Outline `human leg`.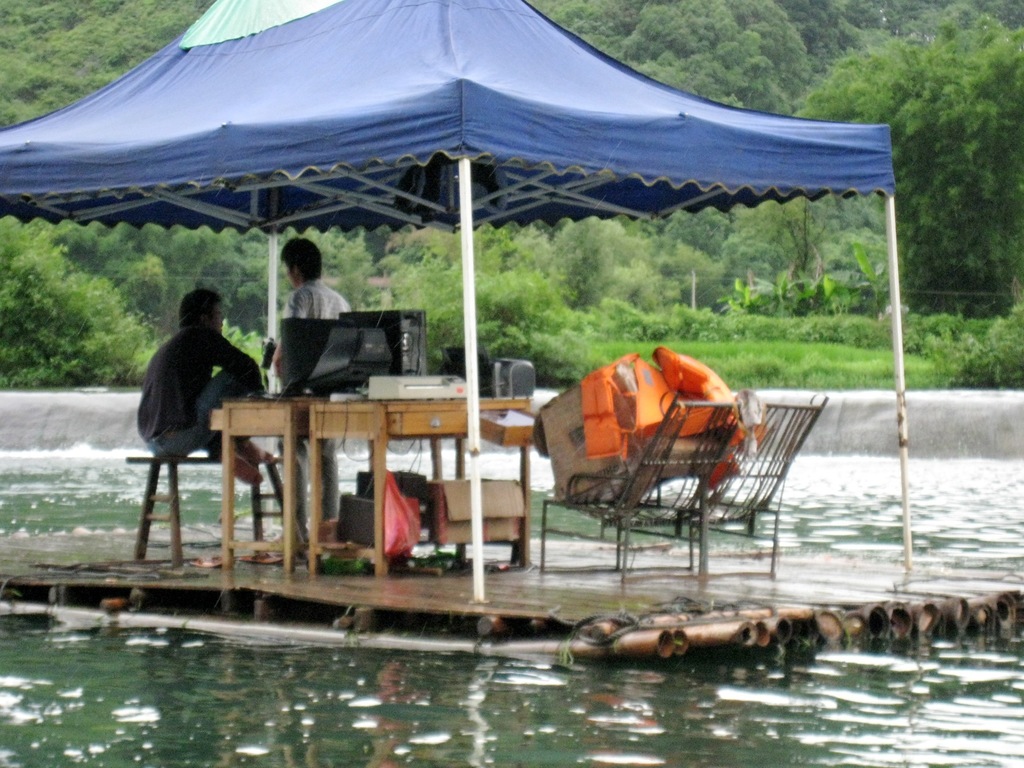
Outline: select_region(184, 369, 273, 465).
